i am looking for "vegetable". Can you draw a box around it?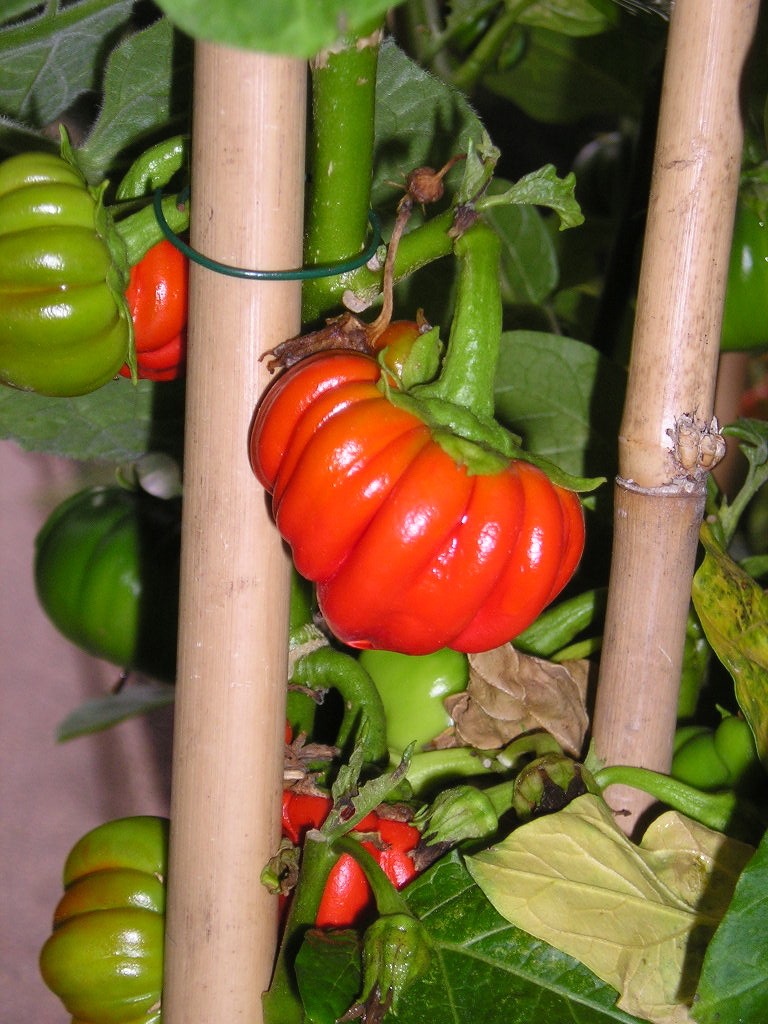
Sure, the bounding box is [259, 296, 600, 674].
